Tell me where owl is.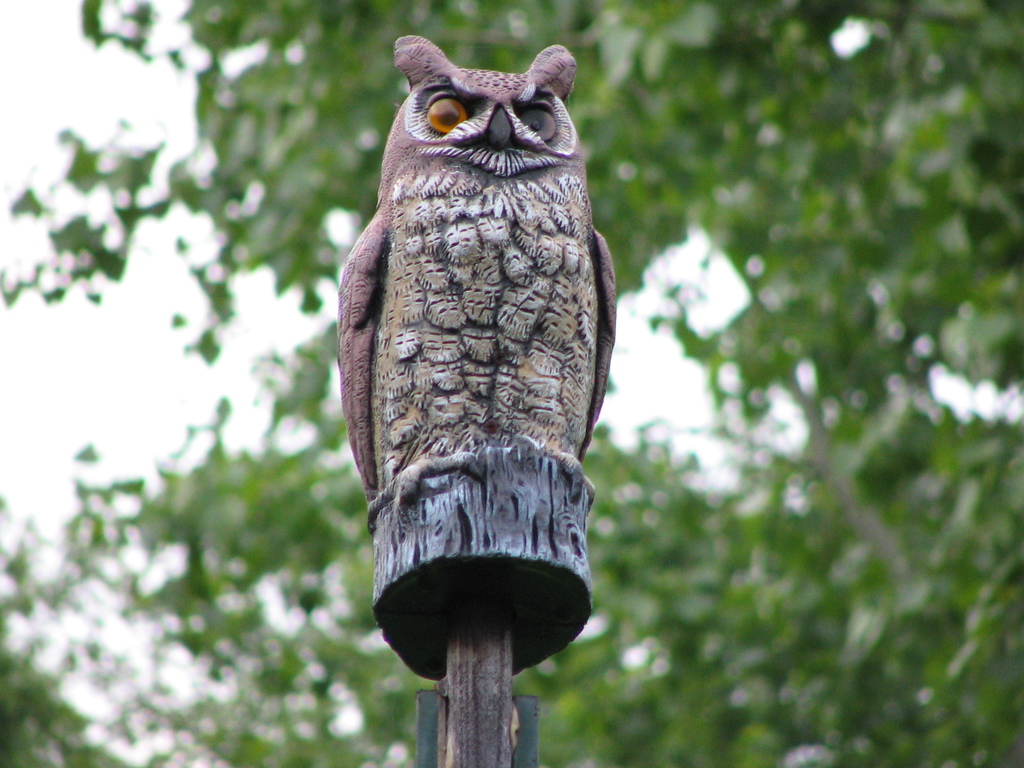
owl is at x1=338, y1=31, x2=621, y2=502.
